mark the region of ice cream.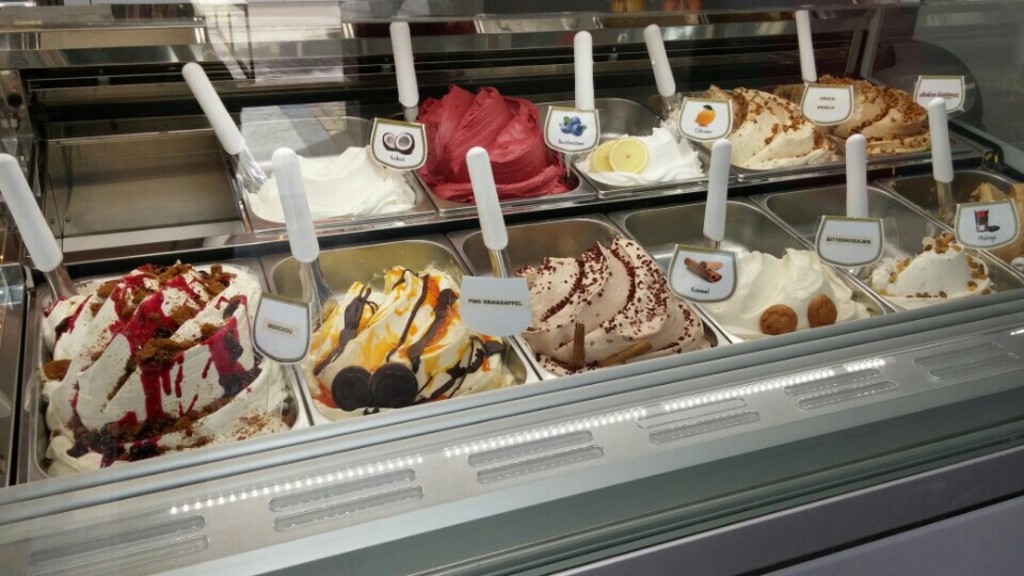
Region: region(511, 241, 724, 361).
